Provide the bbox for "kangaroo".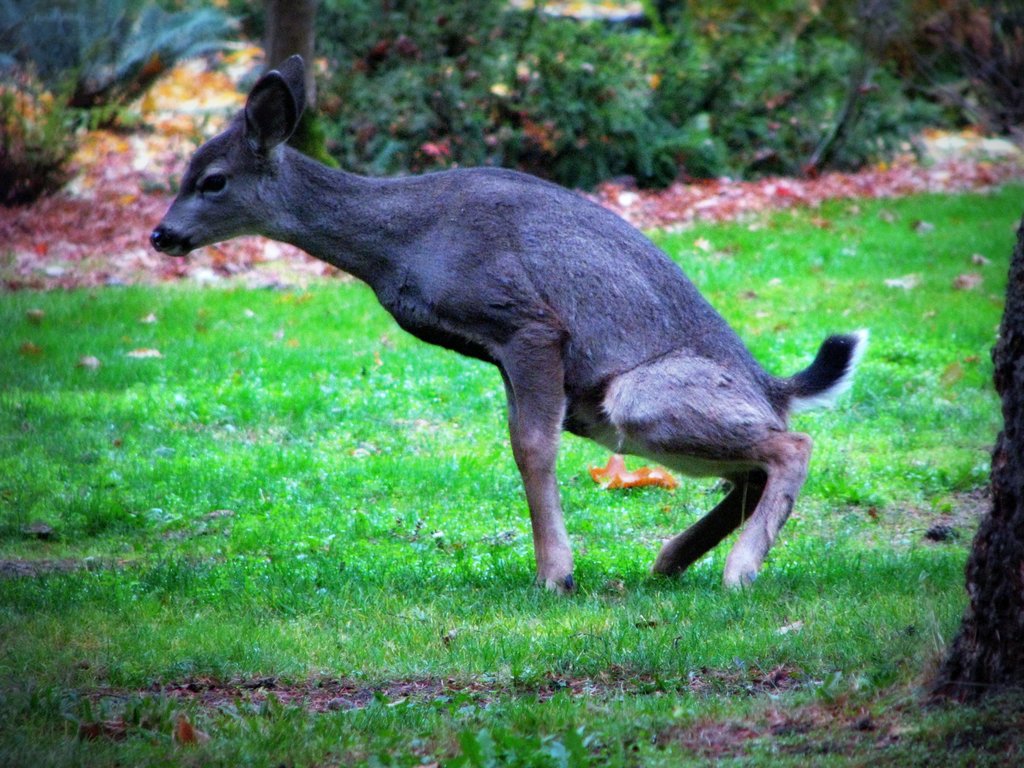
pyautogui.locateOnScreen(150, 54, 868, 591).
